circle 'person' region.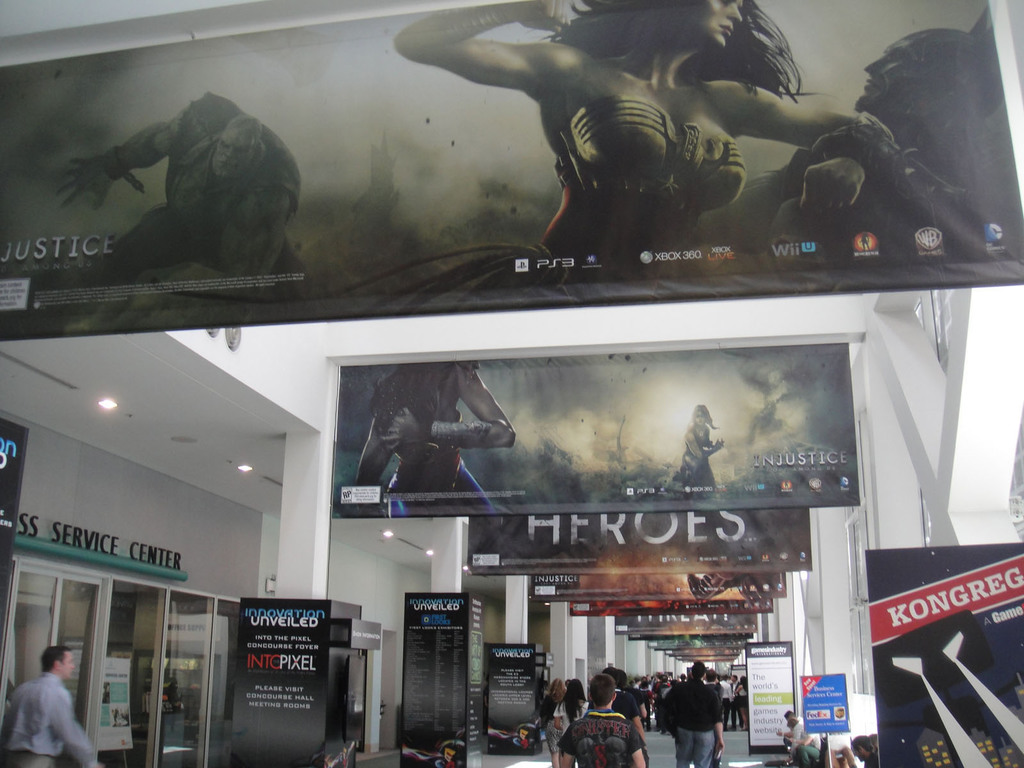
Region: {"x1": 553, "y1": 667, "x2": 648, "y2": 767}.
